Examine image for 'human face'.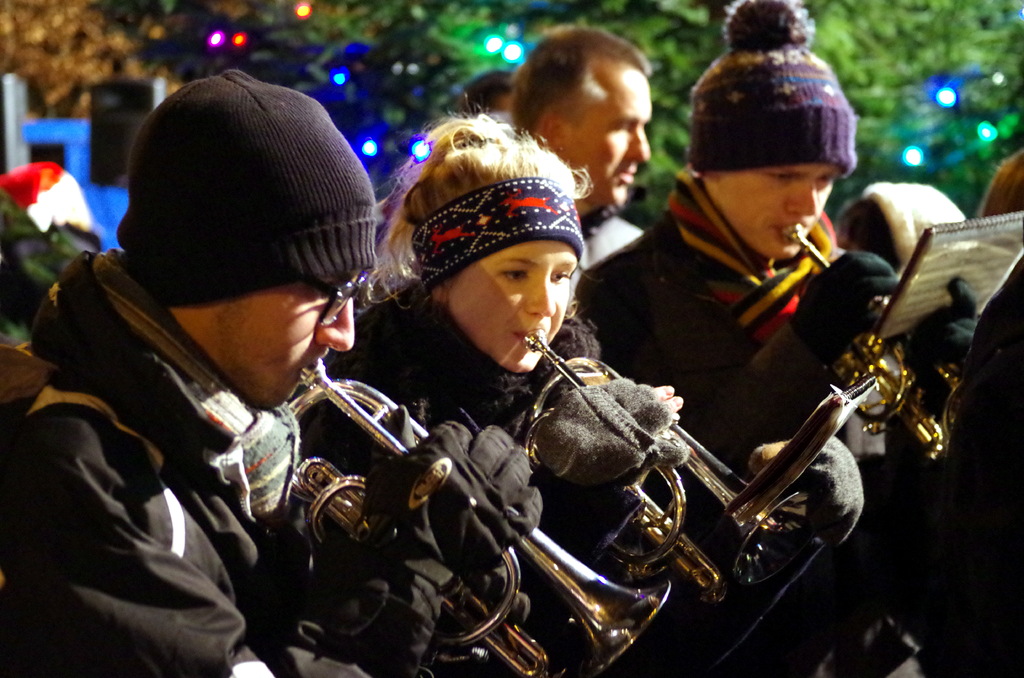
Examination result: left=703, top=163, right=829, bottom=255.
